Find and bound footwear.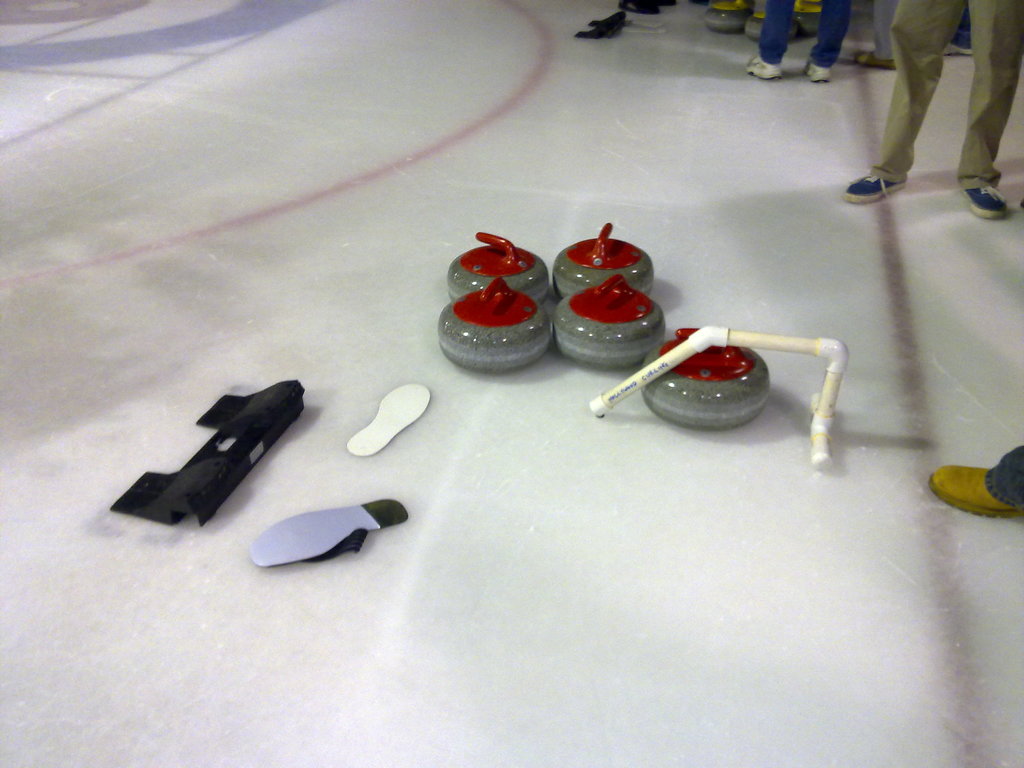
Bound: x1=855, y1=52, x2=897, y2=69.
